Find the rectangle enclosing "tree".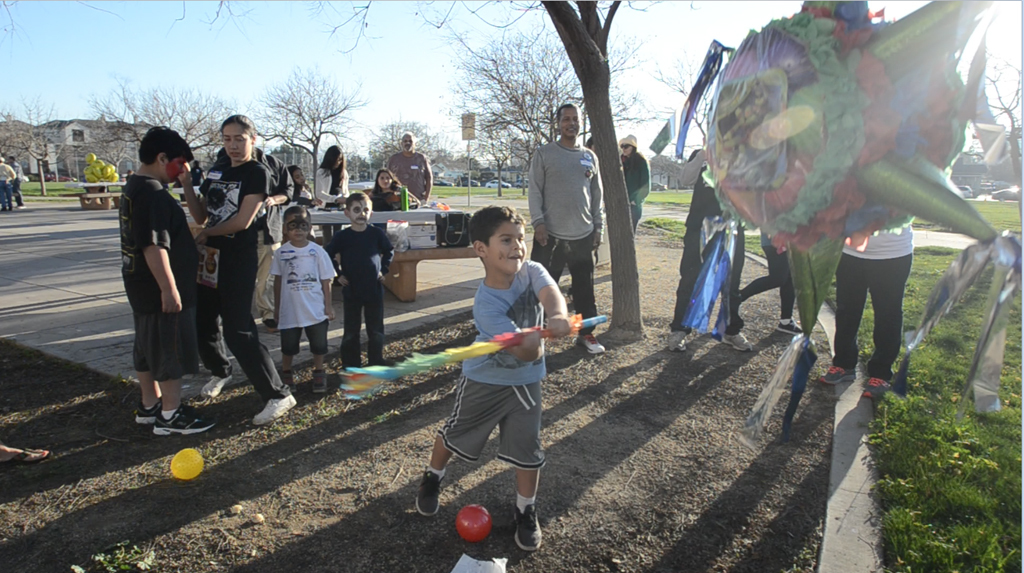
region(468, 110, 519, 195).
